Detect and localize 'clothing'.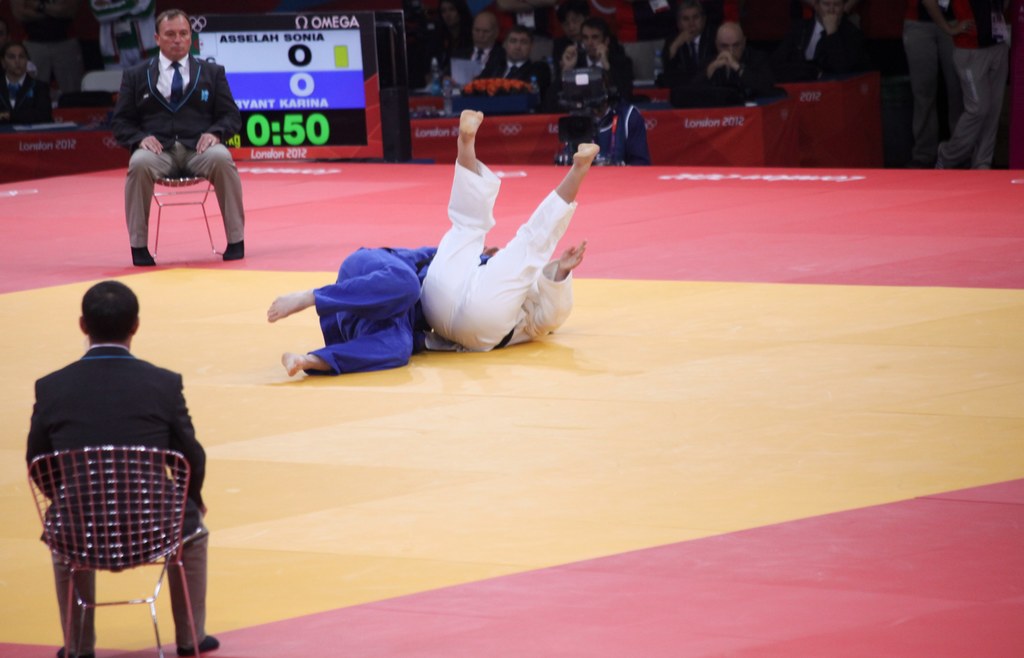
Localized at {"x1": 490, "y1": 58, "x2": 552, "y2": 100}.
